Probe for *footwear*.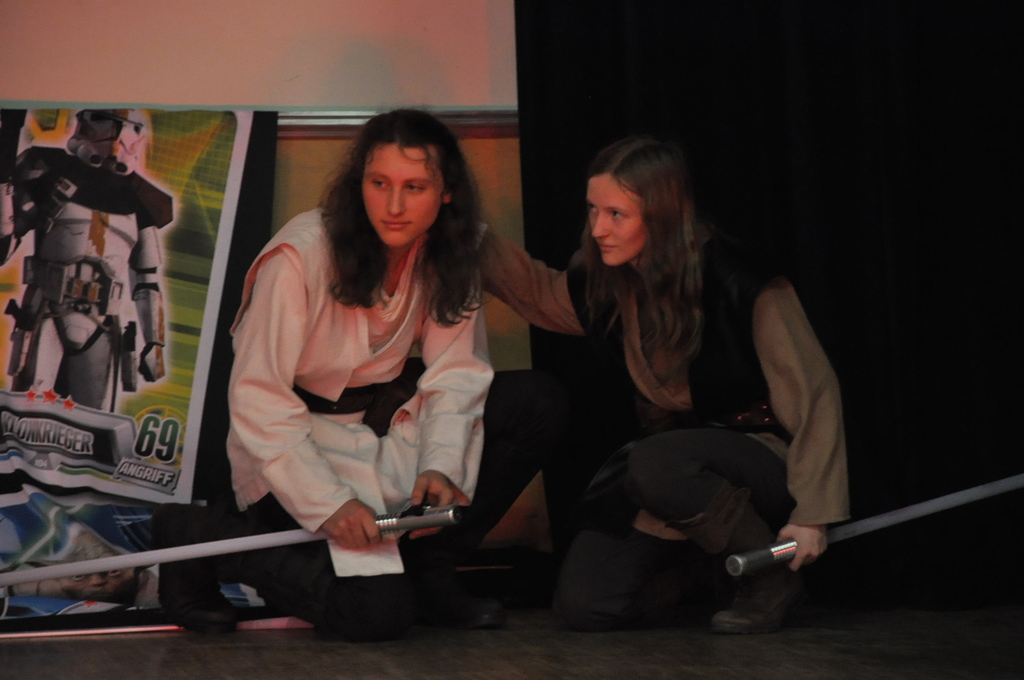
Probe result: x1=156, y1=501, x2=236, y2=634.
